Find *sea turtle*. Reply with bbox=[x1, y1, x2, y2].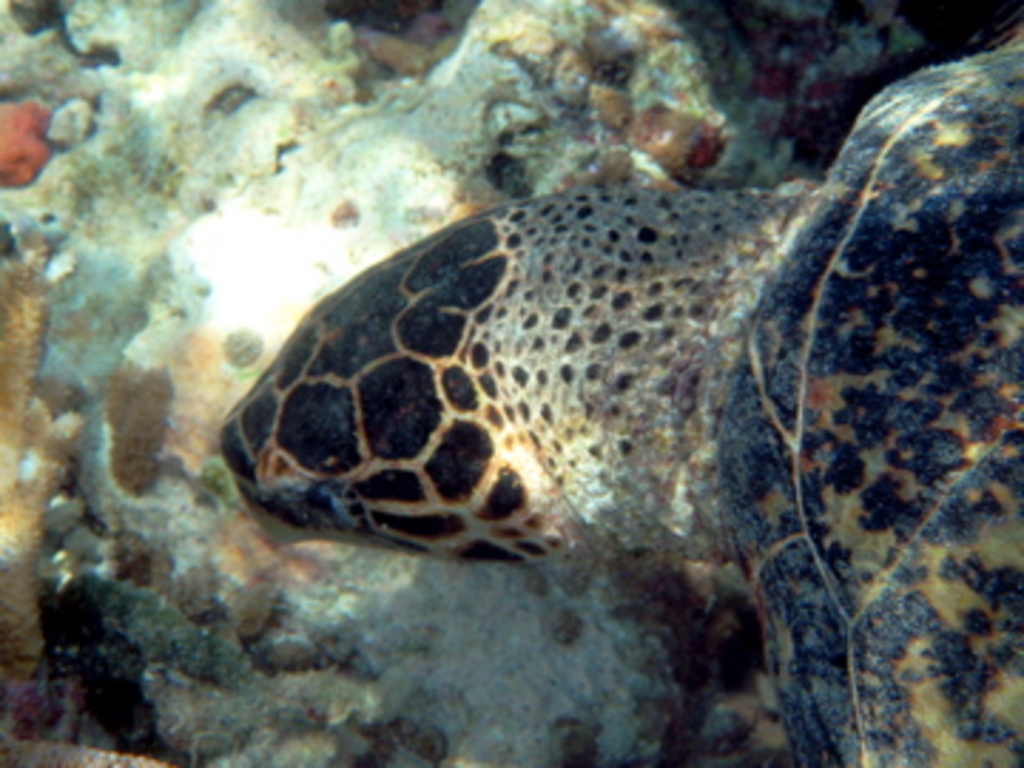
bbox=[219, 37, 1021, 765].
